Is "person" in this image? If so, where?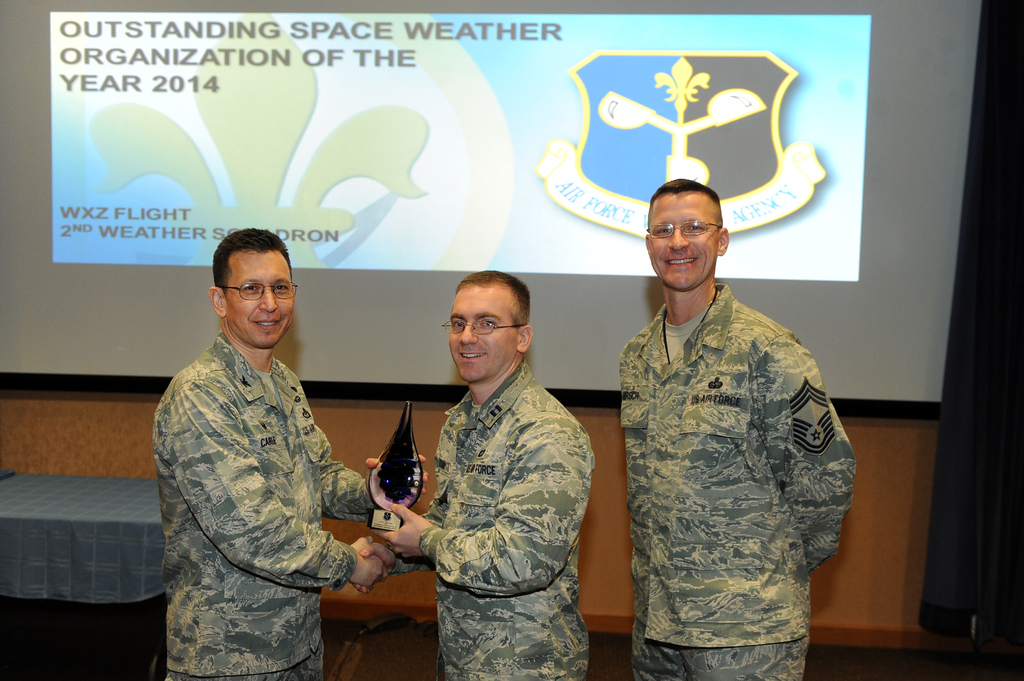
Yes, at locate(619, 173, 859, 680).
